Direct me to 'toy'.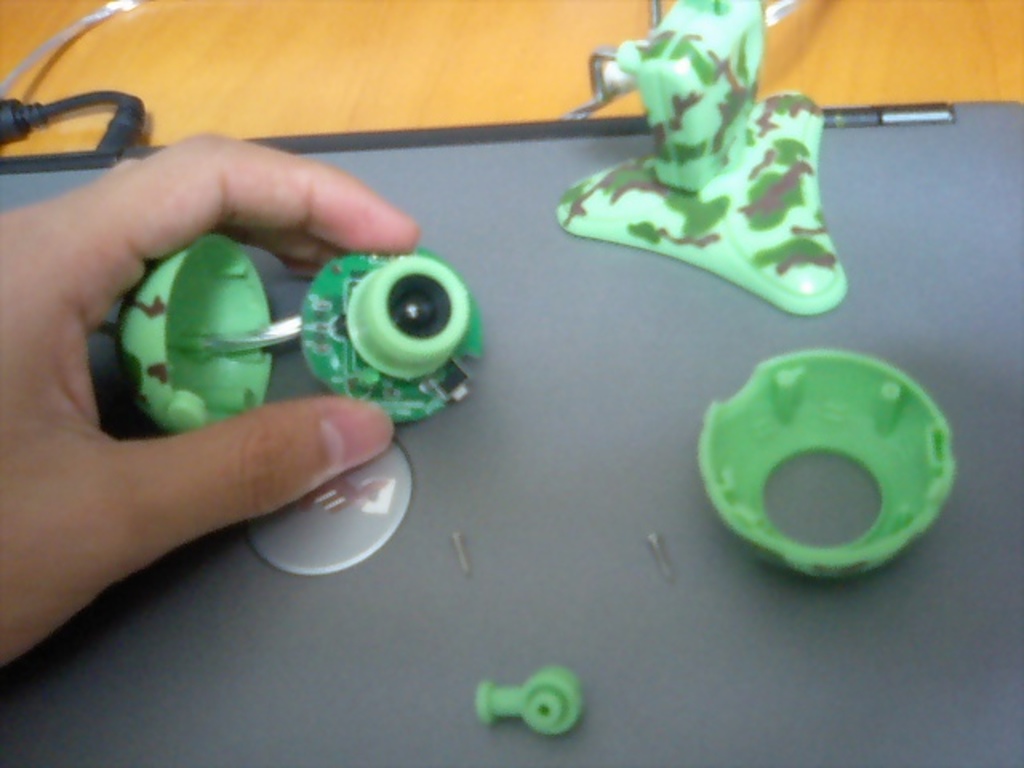
Direction: region(299, 248, 490, 432).
